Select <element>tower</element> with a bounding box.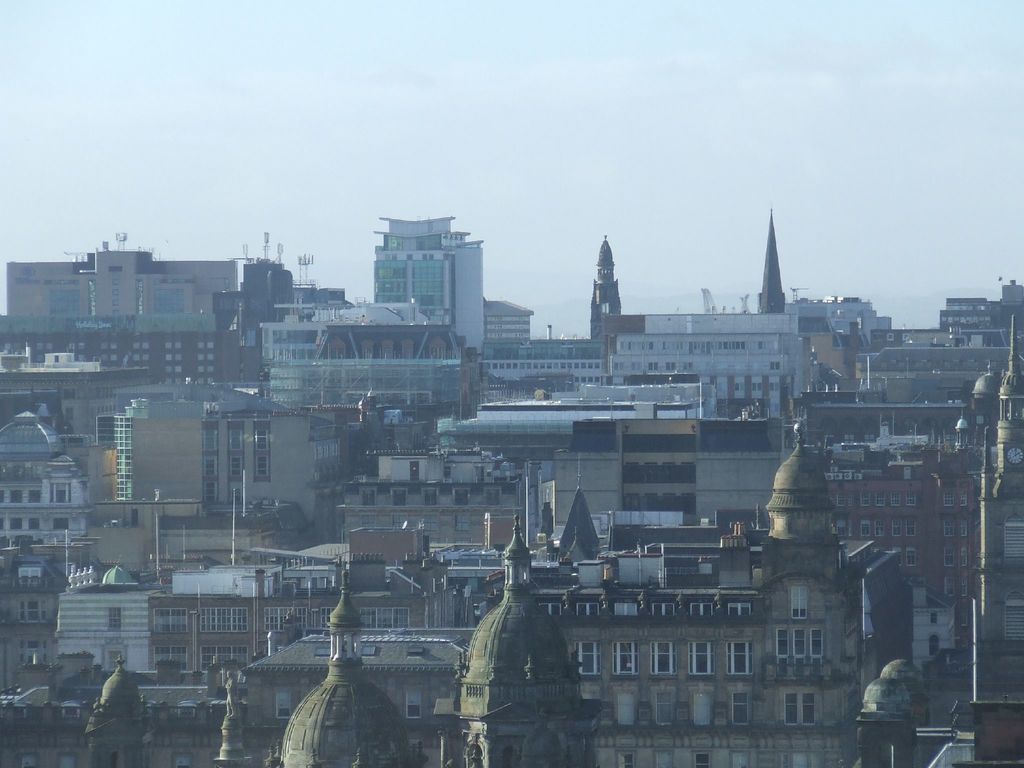
755,421,845,597.
